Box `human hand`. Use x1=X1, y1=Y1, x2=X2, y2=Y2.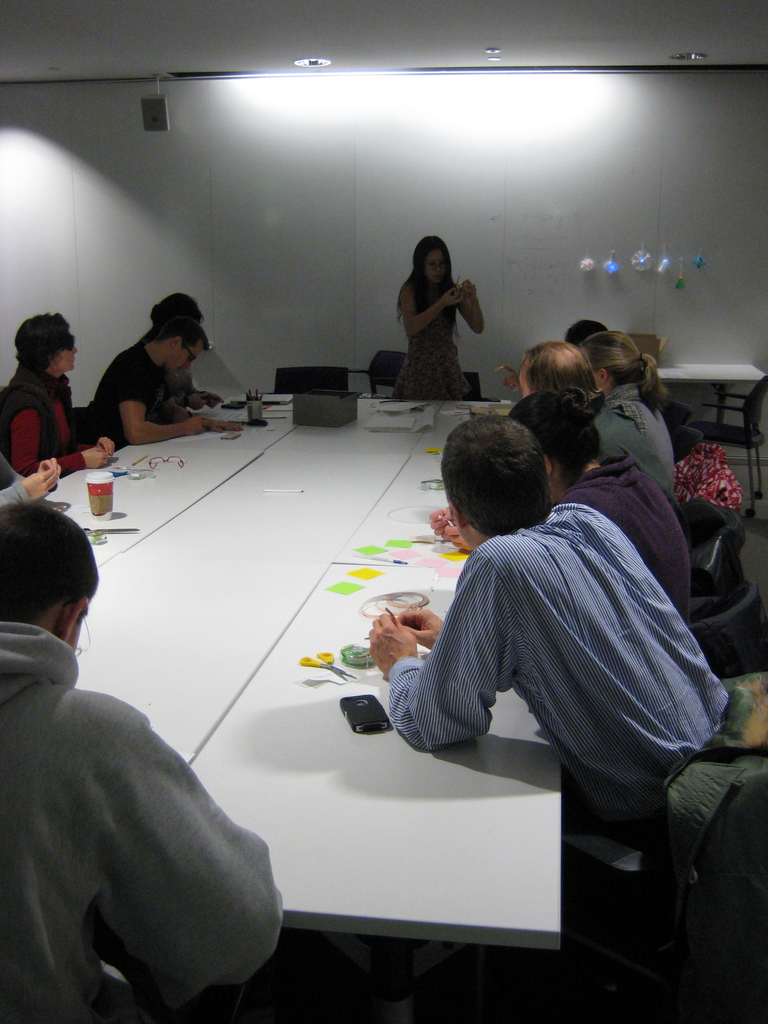
x1=460, y1=279, x2=477, y2=302.
